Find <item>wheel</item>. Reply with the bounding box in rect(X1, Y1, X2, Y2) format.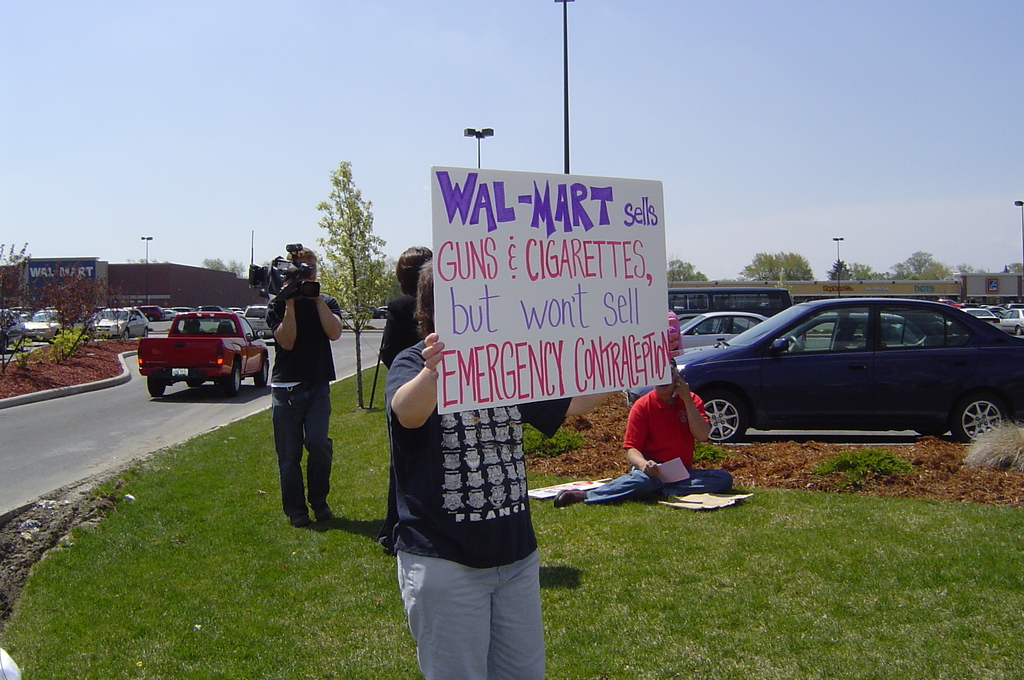
rect(918, 429, 945, 439).
